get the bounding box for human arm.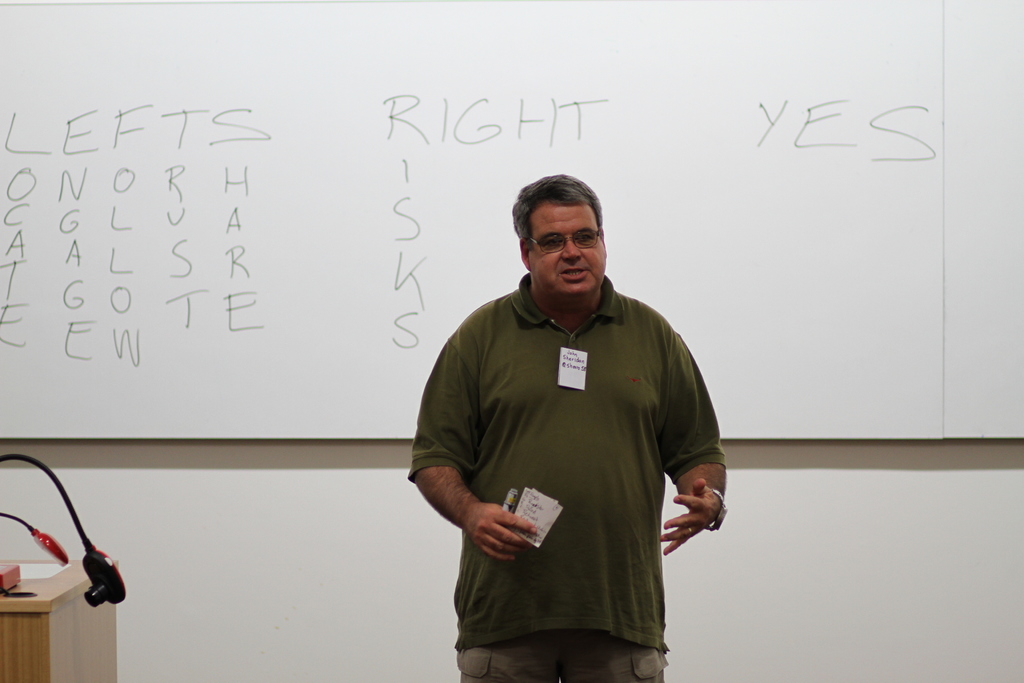
655 325 729 554.
